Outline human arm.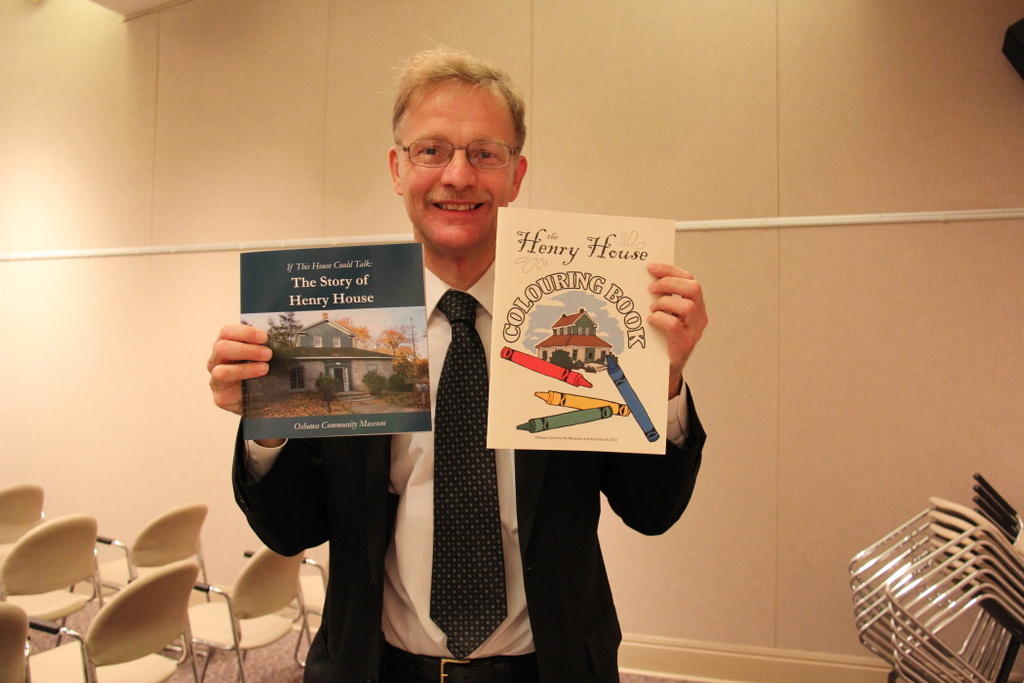
Outline: pyautogui.locateOnScreen(635, 261, 726, 488).
